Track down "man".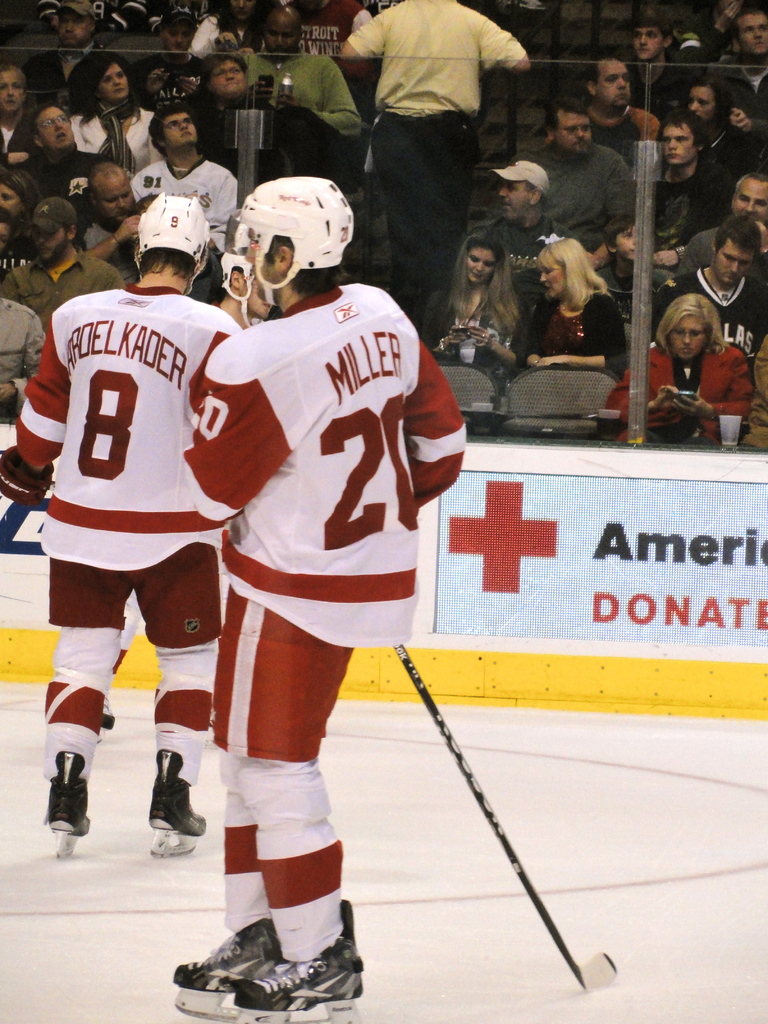
Tracked to x1=9, y1=190, x2=249, y2=856.
